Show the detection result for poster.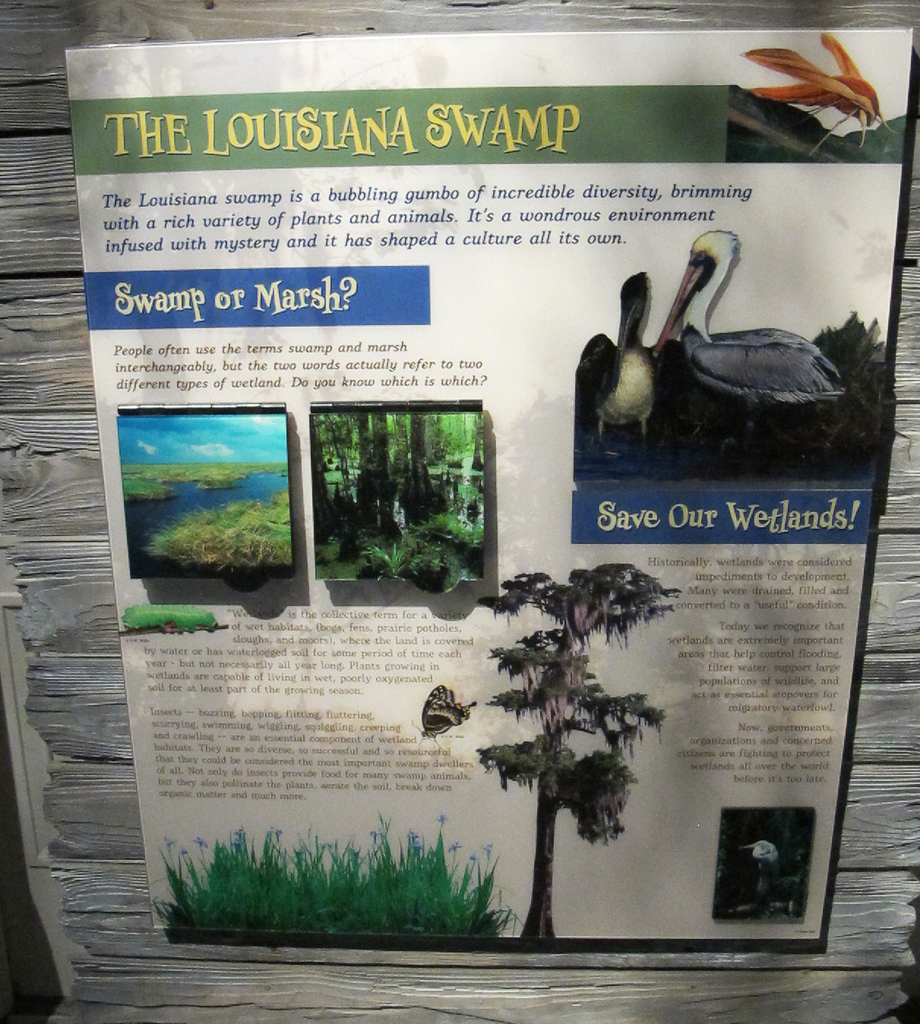
(x1=64, y1=26, x2=916, y2=948).
